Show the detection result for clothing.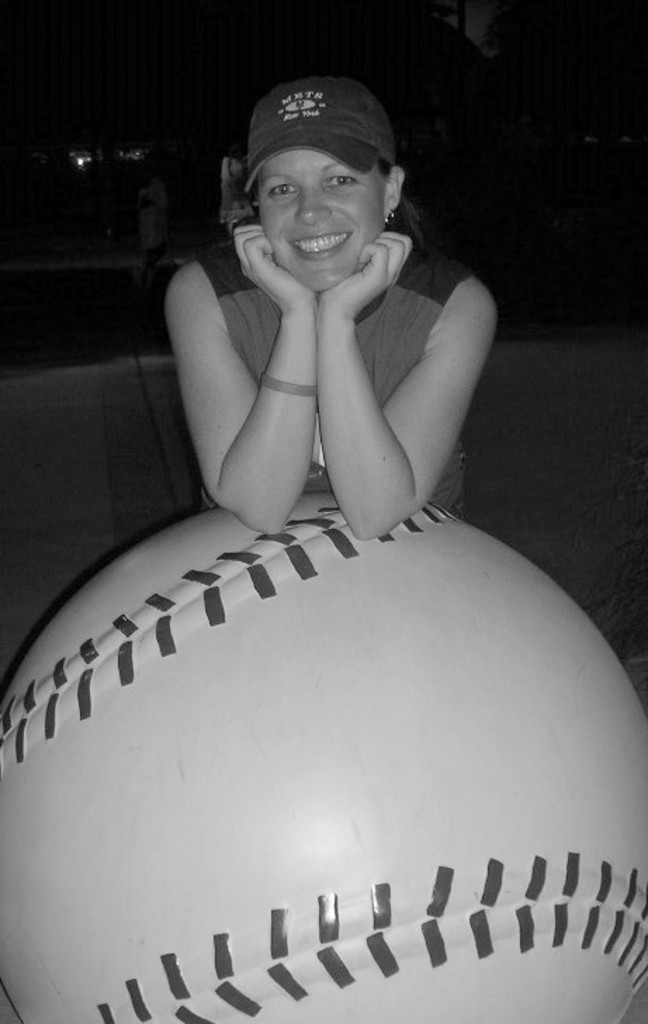
(x1=201, y1=215, x2=478, y2=513).
